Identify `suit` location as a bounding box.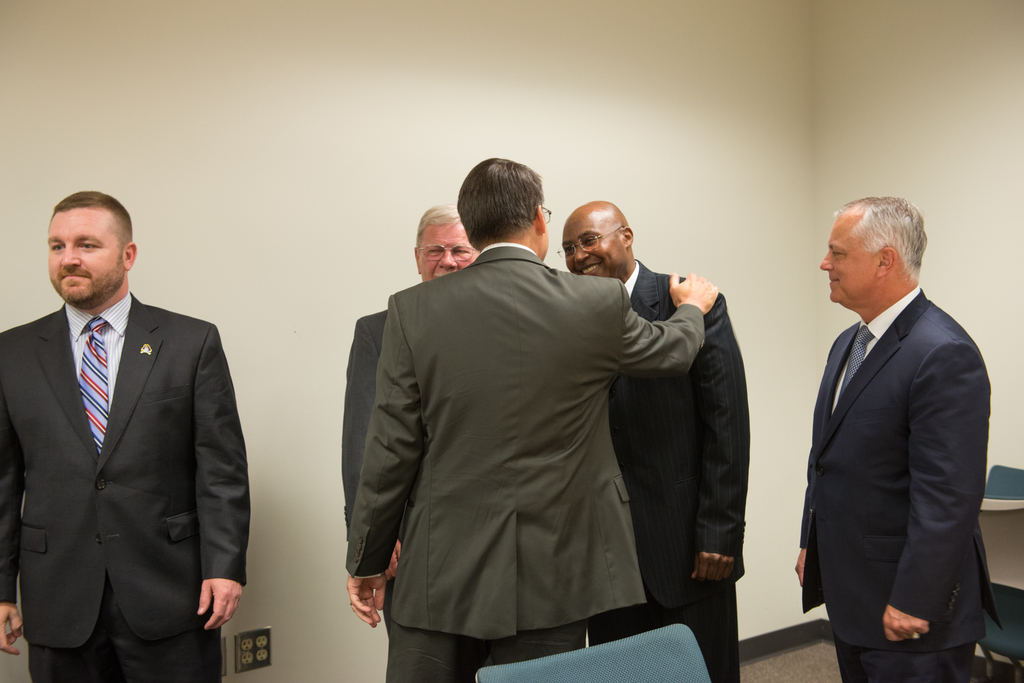
<region>338, 306, 415, 636</region>.
